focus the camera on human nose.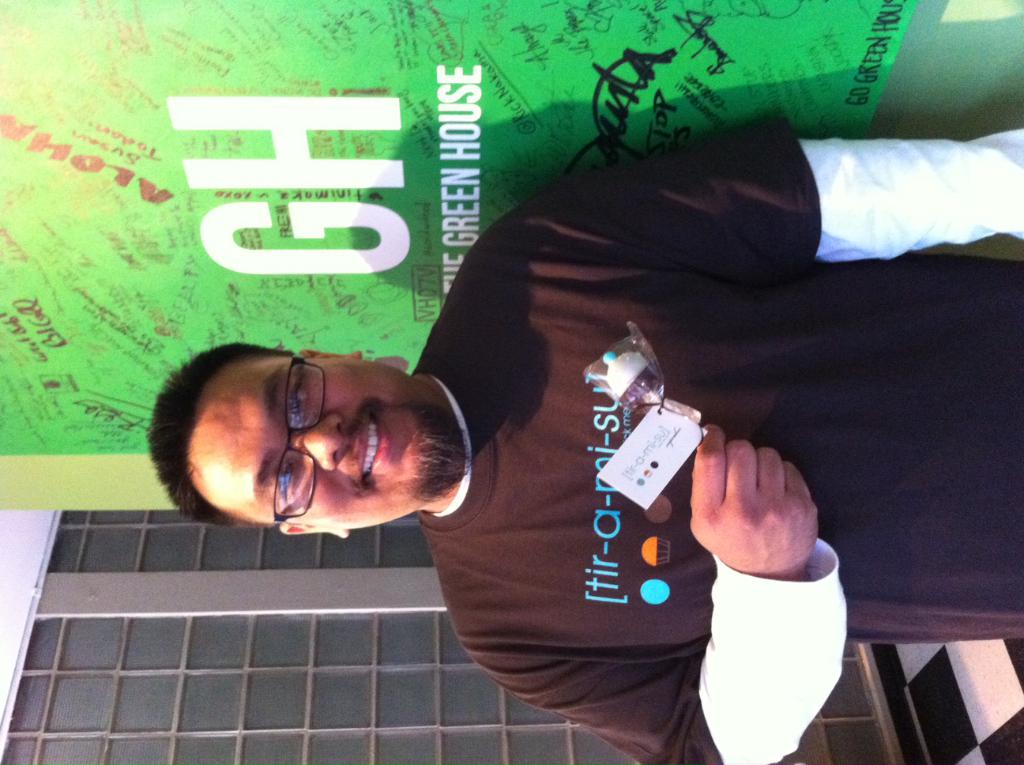
Focus region: bbox(289, 409, 344, 469).
